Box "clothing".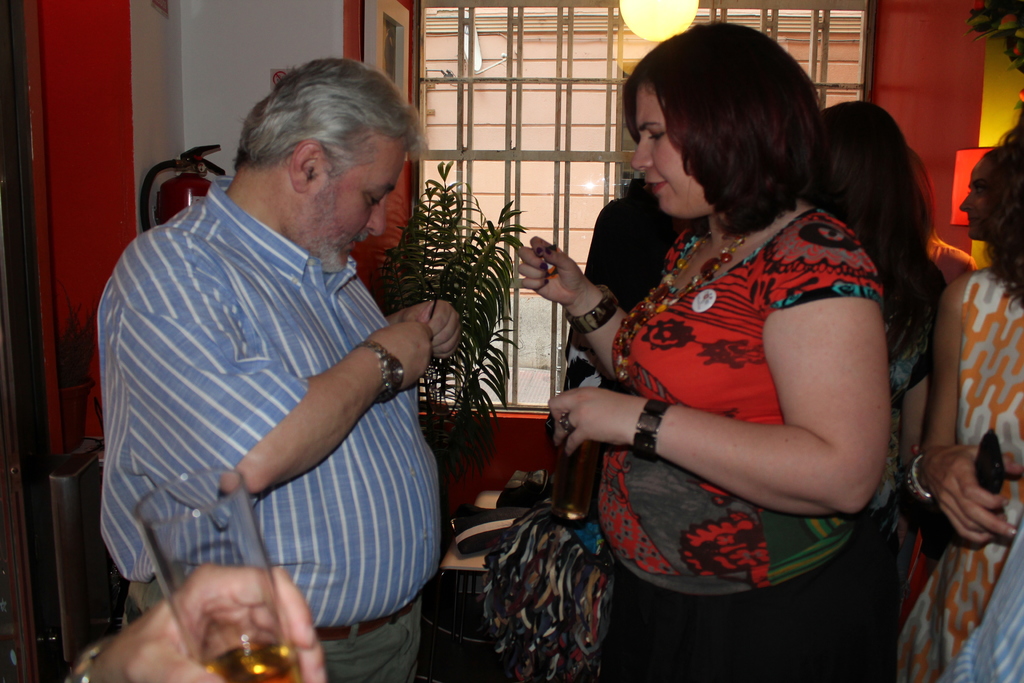
104 154 441 657.
